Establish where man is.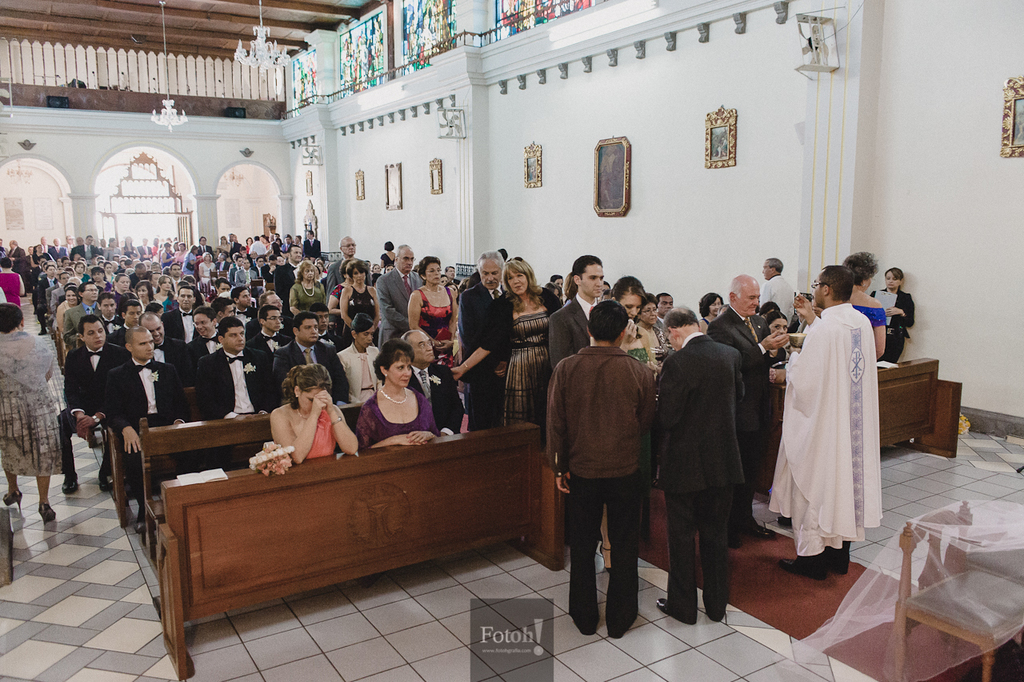
Established at 458 249 512 431.
